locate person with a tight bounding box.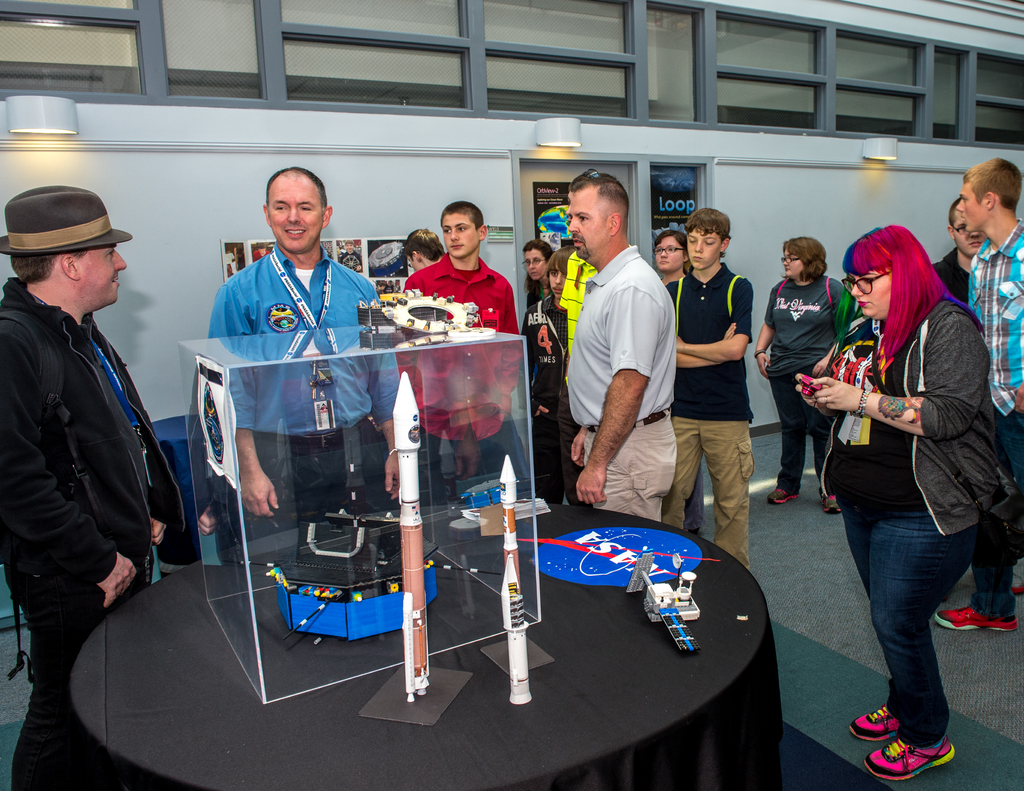
929:189:986:301.
